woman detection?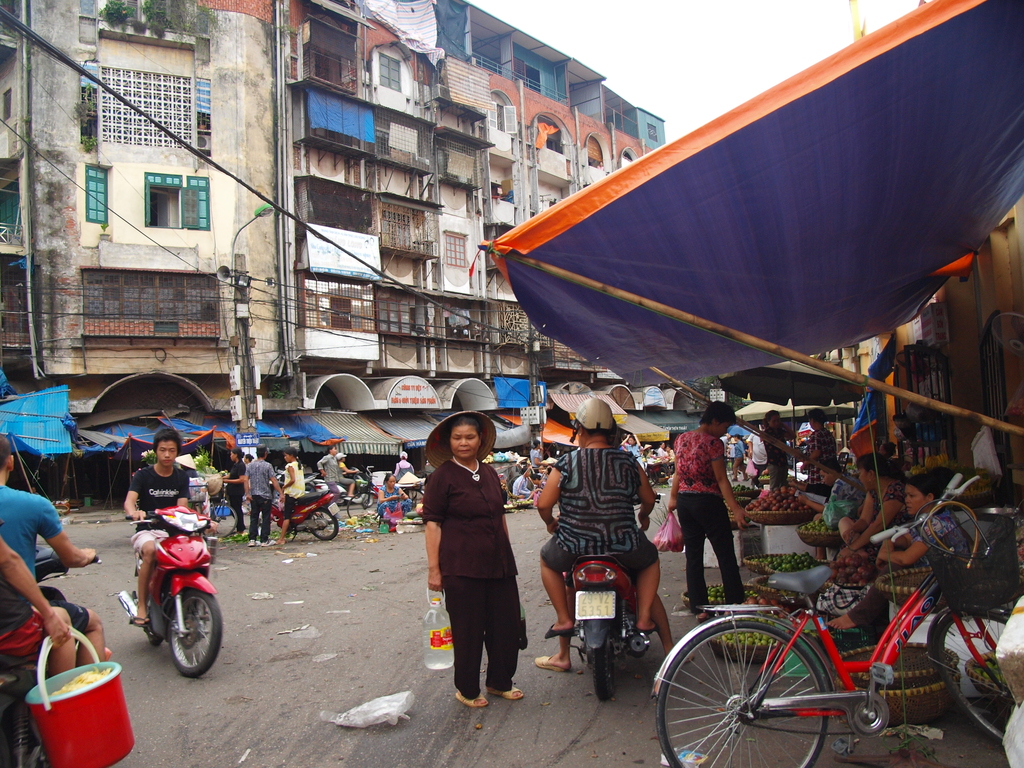
[221, 445, 250, 534]
